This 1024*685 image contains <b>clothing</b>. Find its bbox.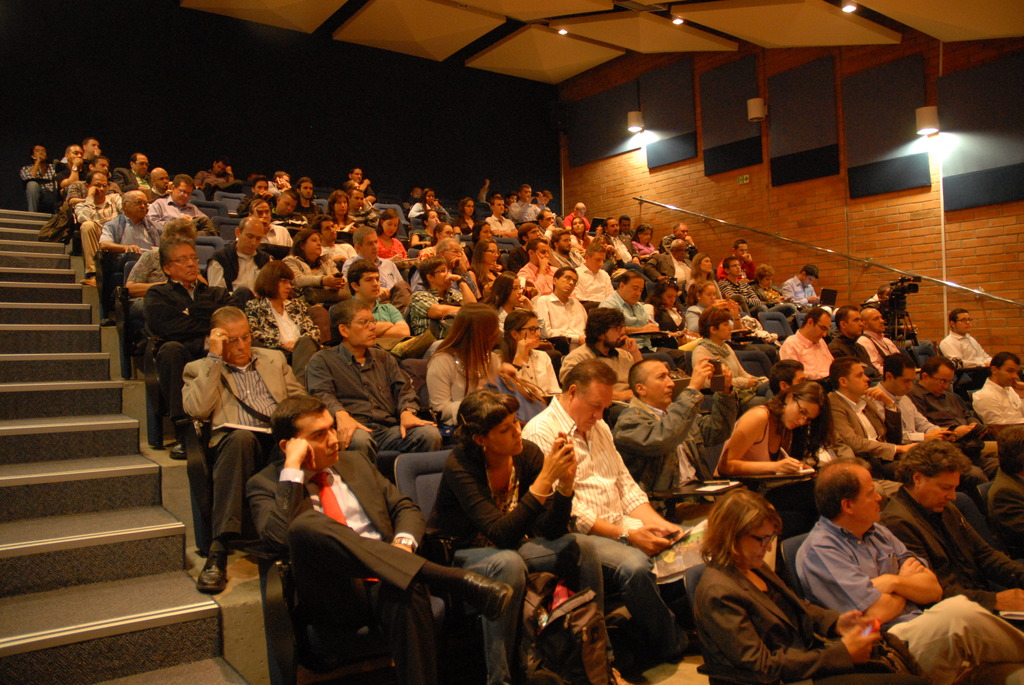
x1=511 y1=240 x2=528 y2=269.
